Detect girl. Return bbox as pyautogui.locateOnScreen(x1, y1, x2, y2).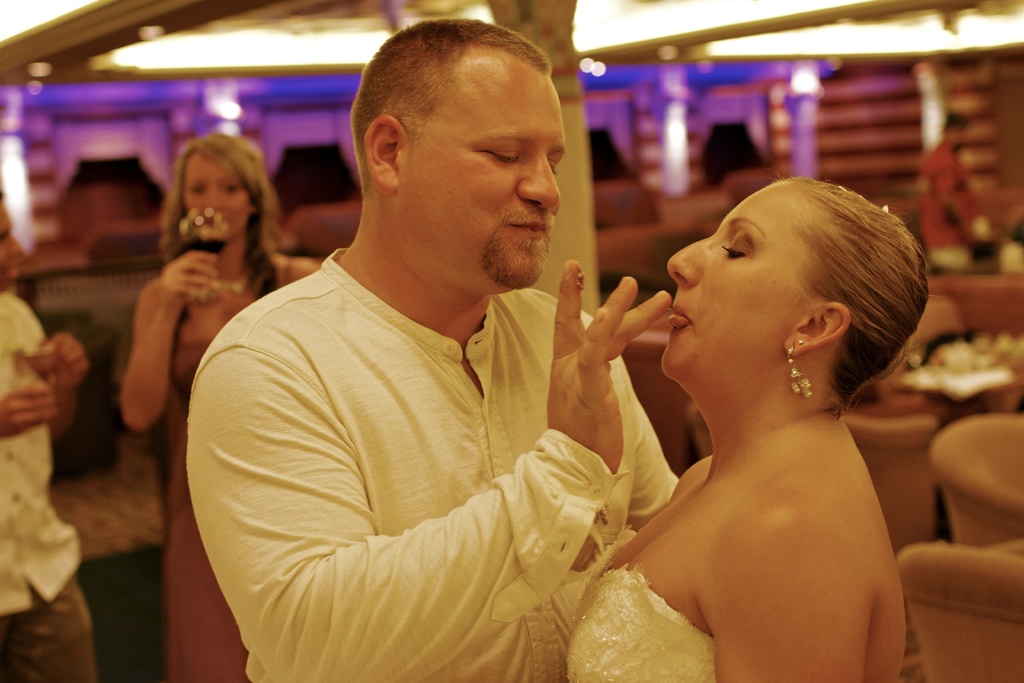
pyautogui.locateOnScreen(119, 125, 324, 682).
